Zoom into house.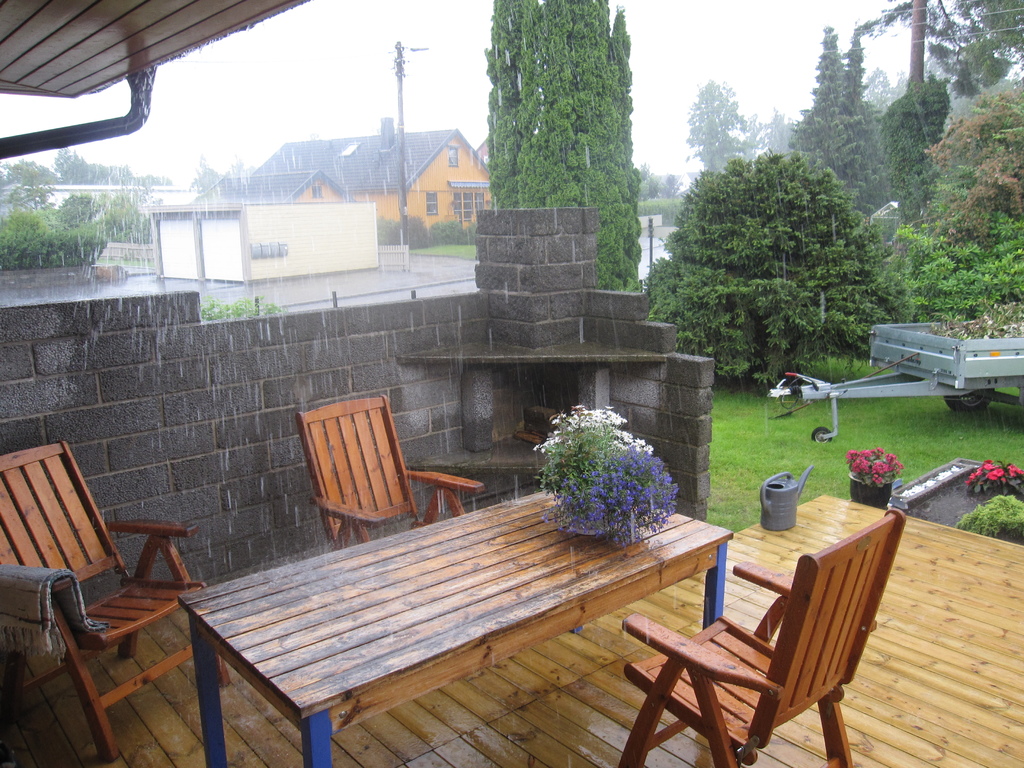
Zoom target: 150,192,381,280.
